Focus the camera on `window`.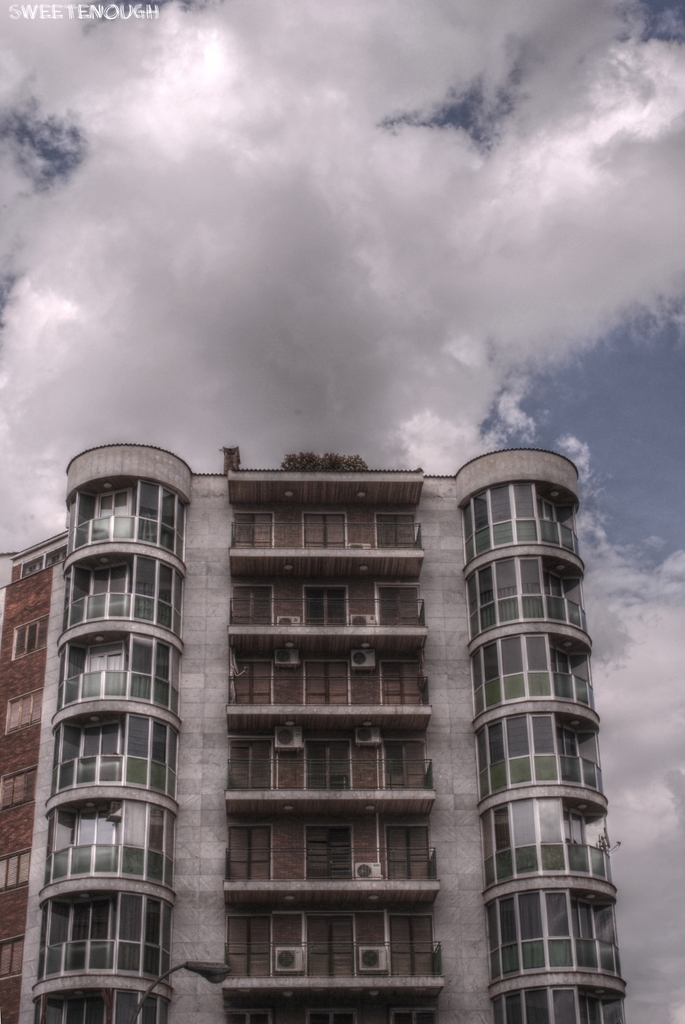
Focus region: <box>298,509,349,553</box>.
